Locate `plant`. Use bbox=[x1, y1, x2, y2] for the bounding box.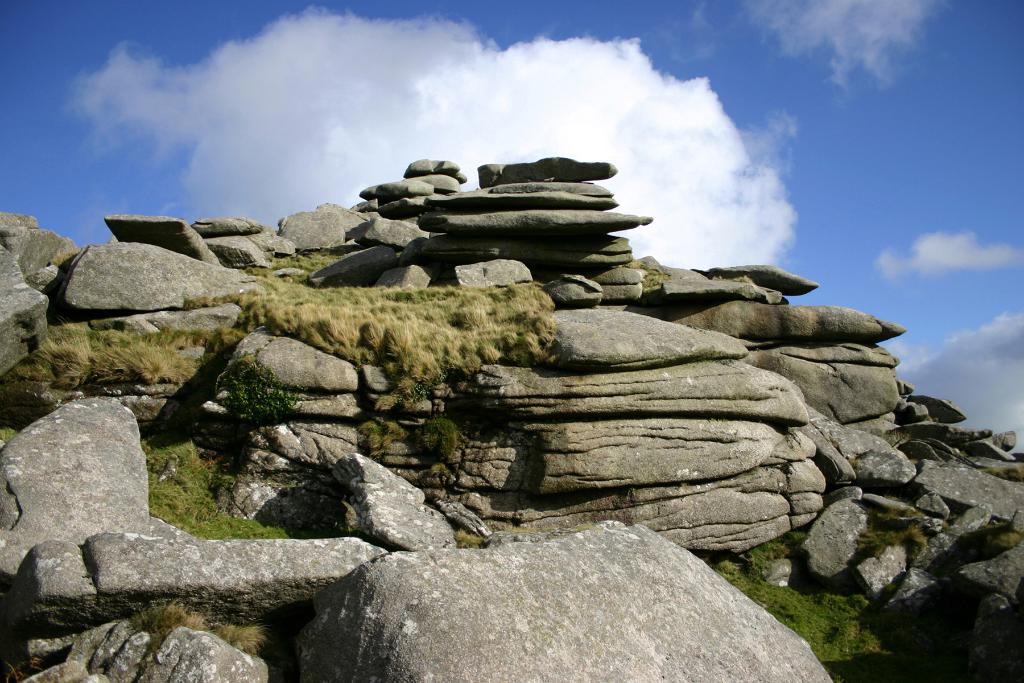
bbox=[24, 236, 583, 391].
